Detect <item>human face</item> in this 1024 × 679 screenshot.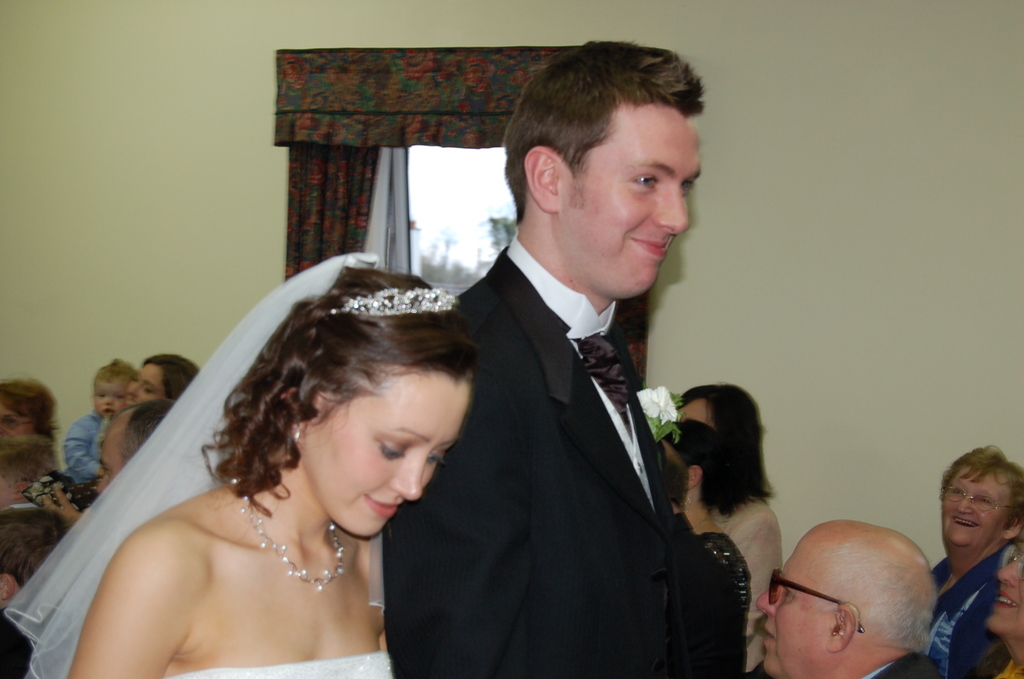
Detection: detection(95, 416, 120, 495).
